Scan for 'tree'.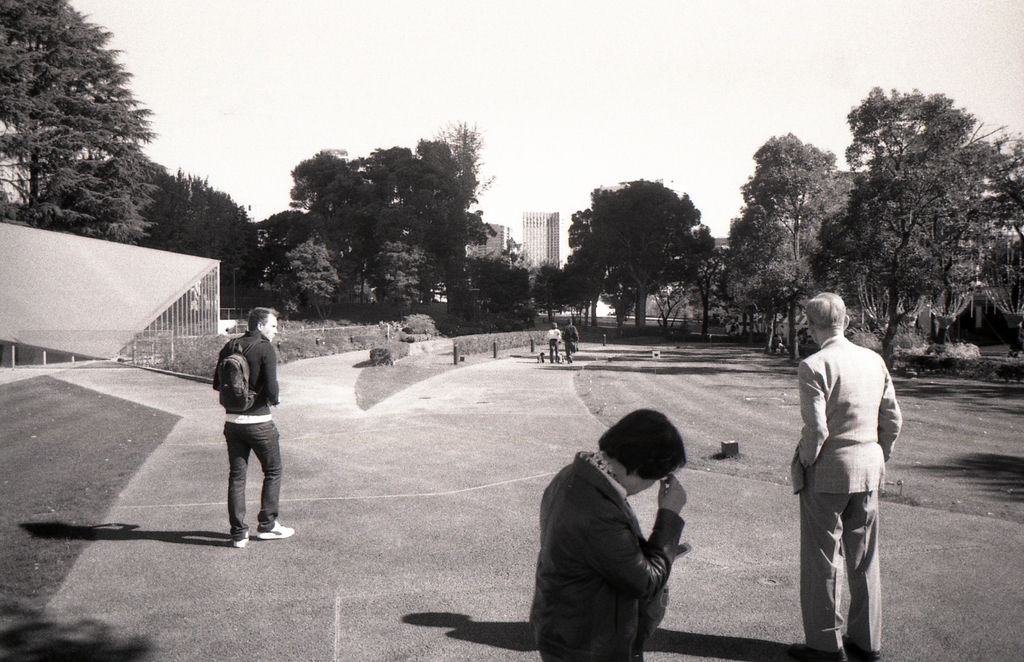
Scan result: 0, 0, 184, 250.
